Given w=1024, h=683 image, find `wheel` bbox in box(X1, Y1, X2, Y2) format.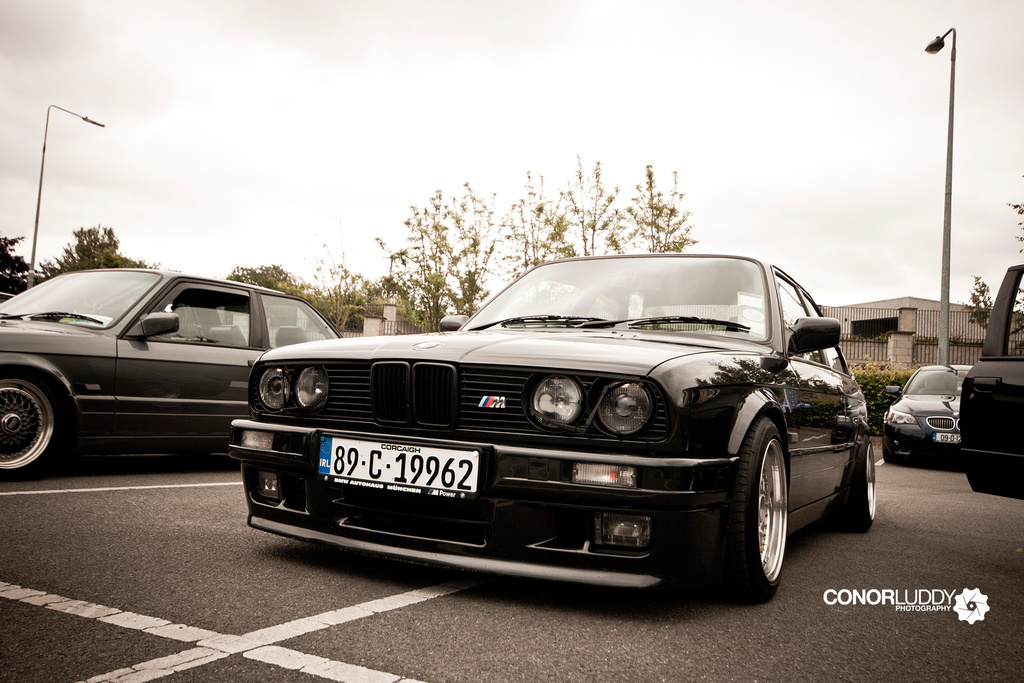
box(0, 369, 61, 484).
